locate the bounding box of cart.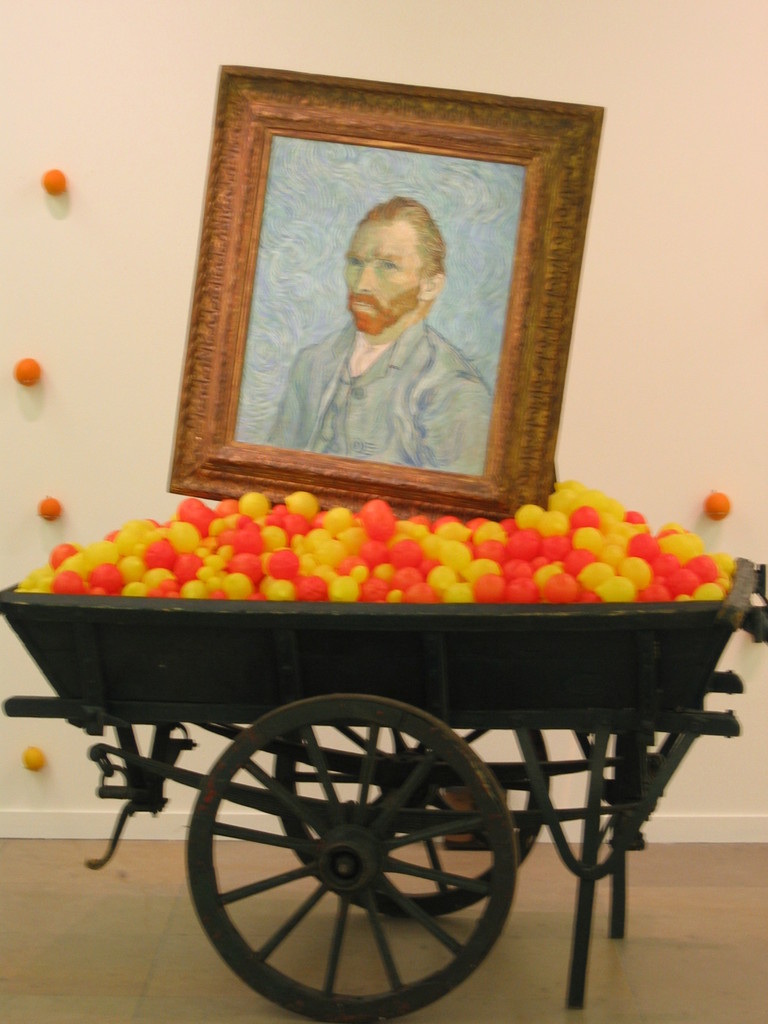
Bounding box: bbox(0, 555, 767, 1023).
